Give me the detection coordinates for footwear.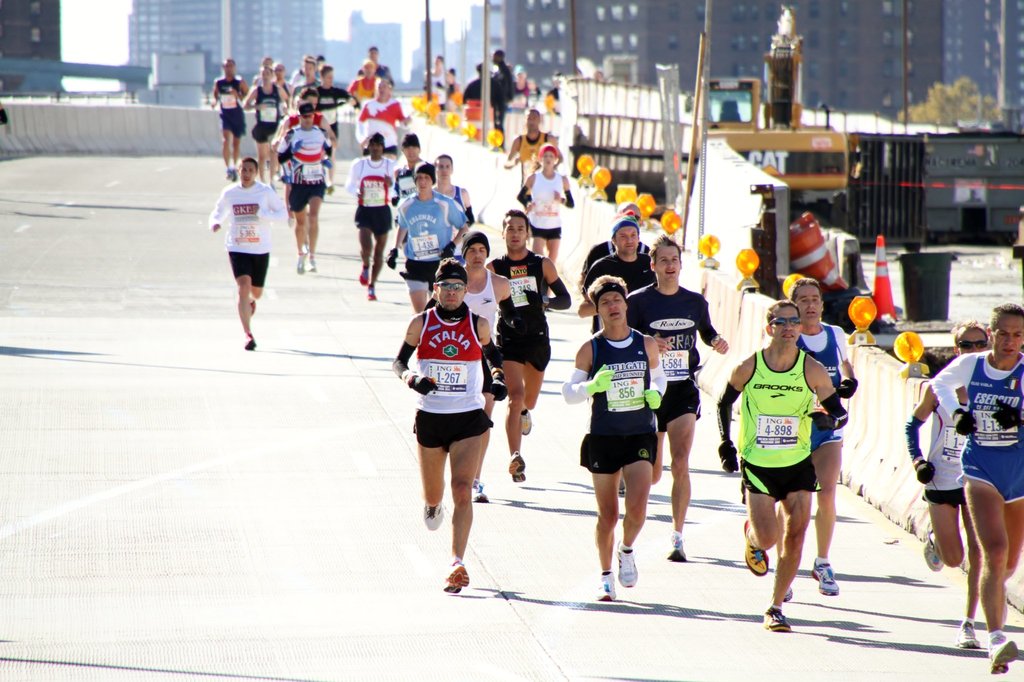
bbox=(781, 588, 793, 603).
